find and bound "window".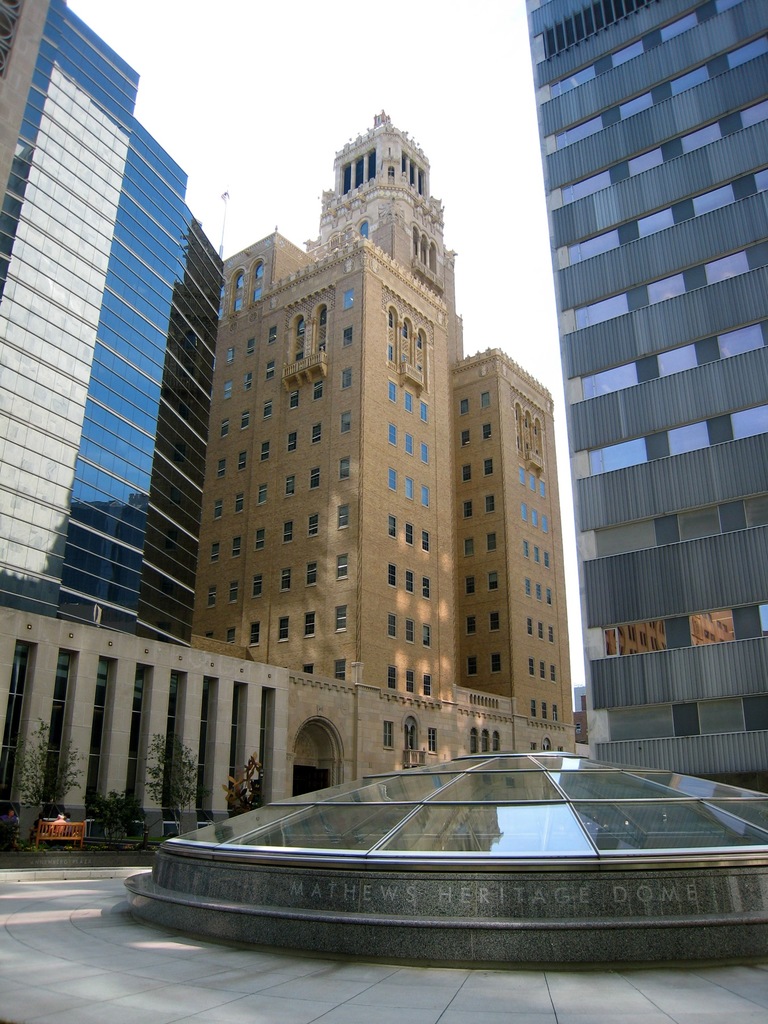
Bound: locate(358, 220, 372, 244).
